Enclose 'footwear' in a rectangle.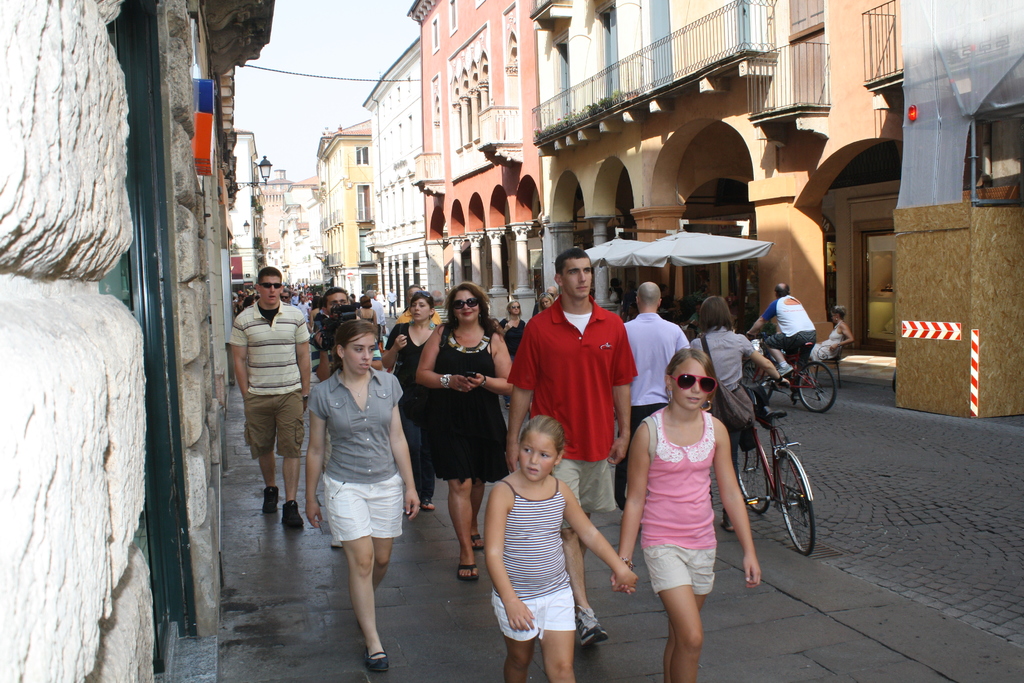
select_region(280, 498, 303, 528).
